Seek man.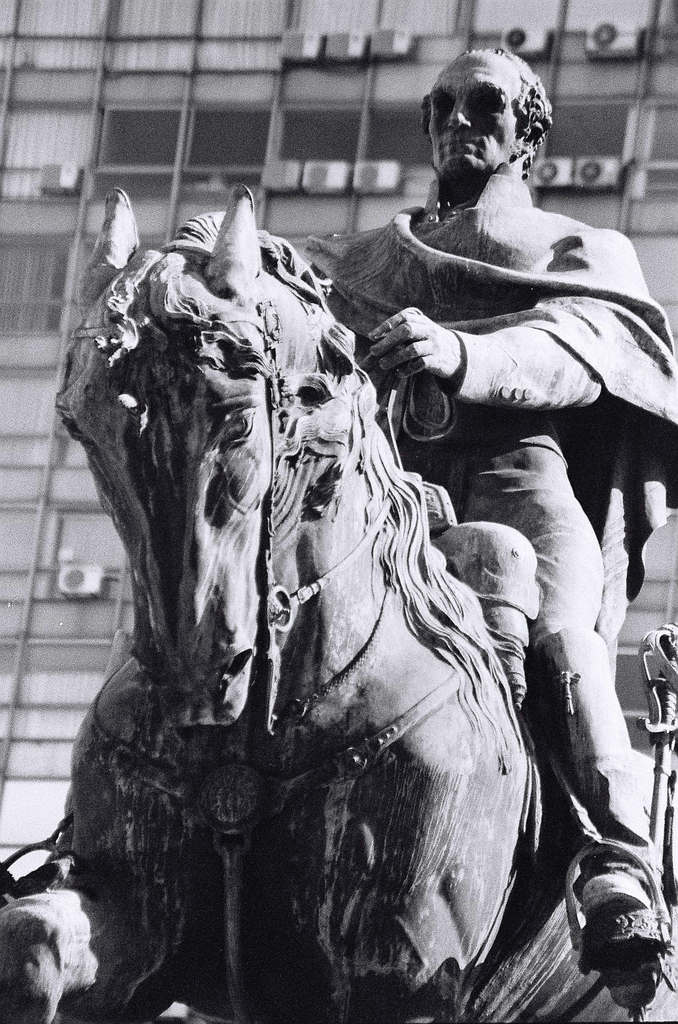
<box>325,46,677,925</box>.
